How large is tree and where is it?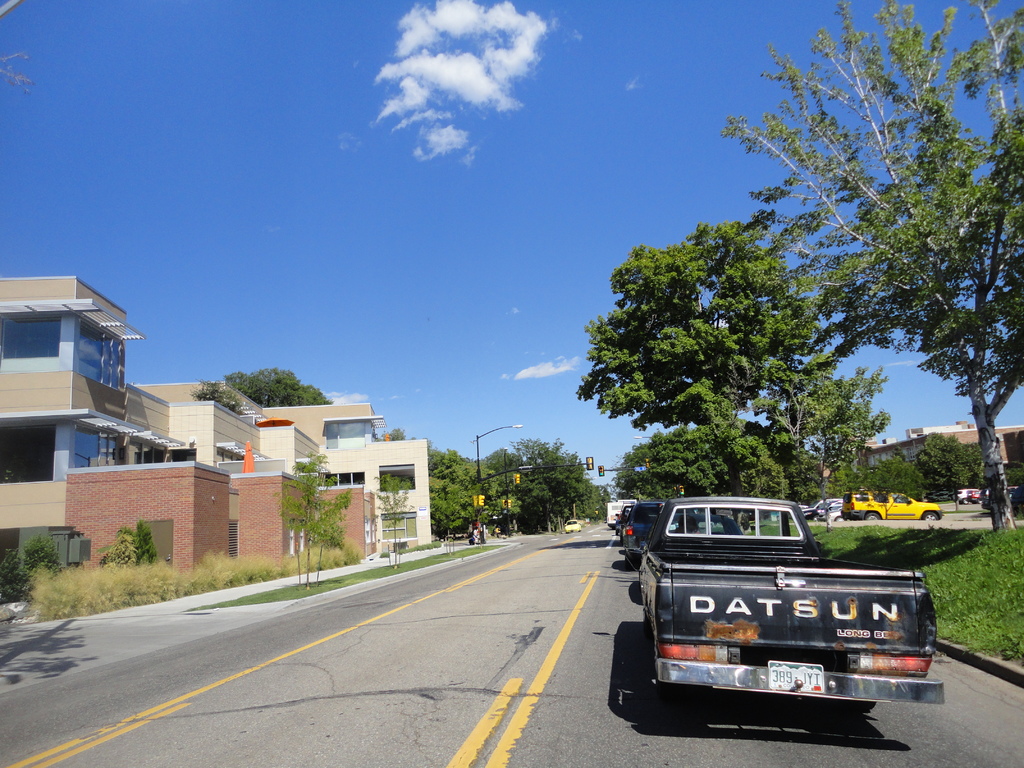
Bounding box: [x1=371, y1=470, x2=415, y2=567].
